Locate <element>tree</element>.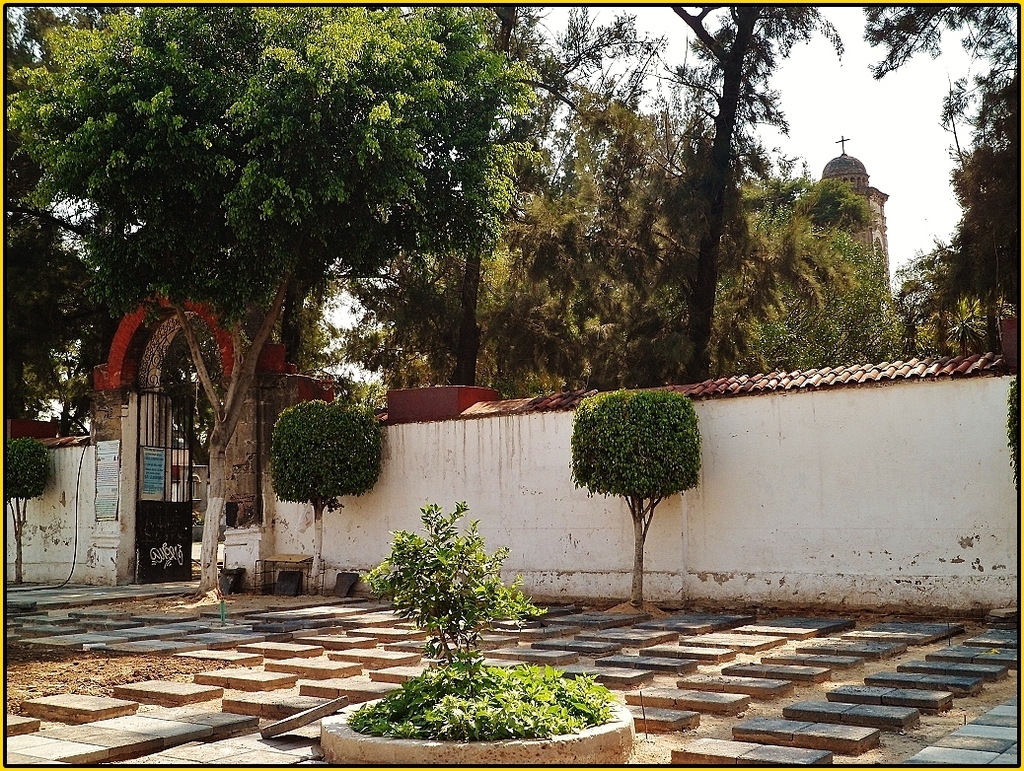
Bounding box: <box>606,0,786,385</box>.
